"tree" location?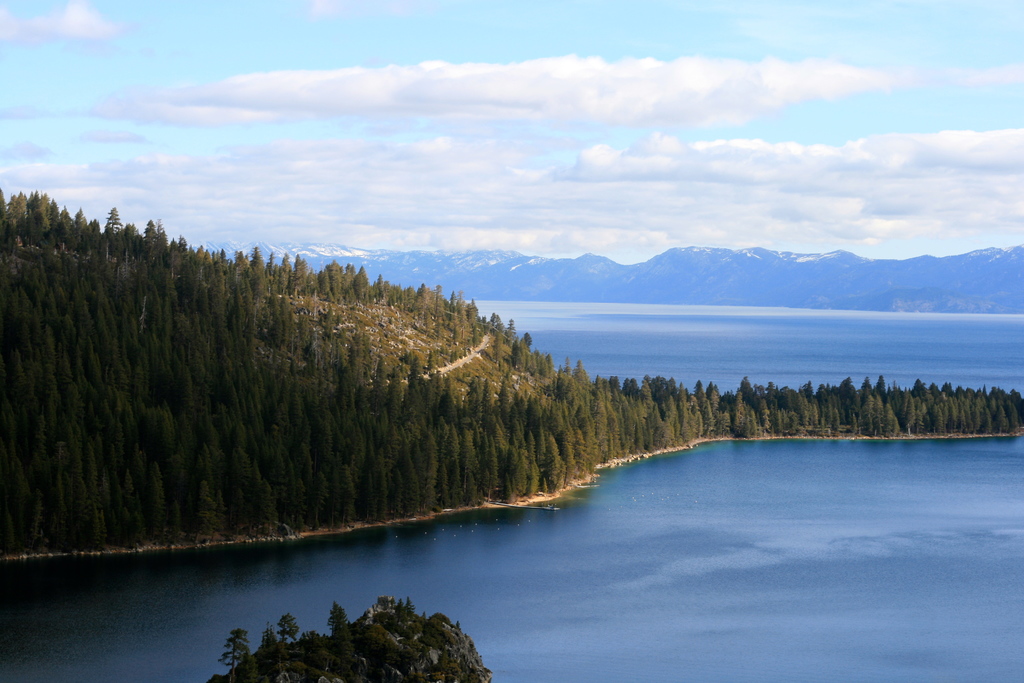
locate(281, 616, 295, 646)
